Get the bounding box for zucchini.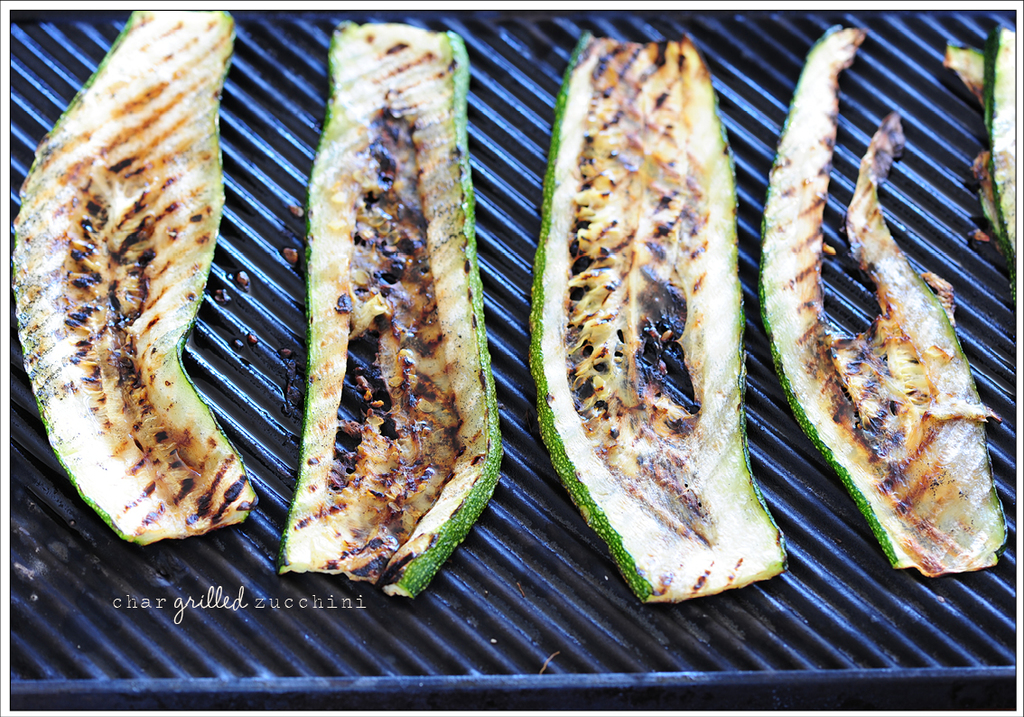
761:136:1006:592.
